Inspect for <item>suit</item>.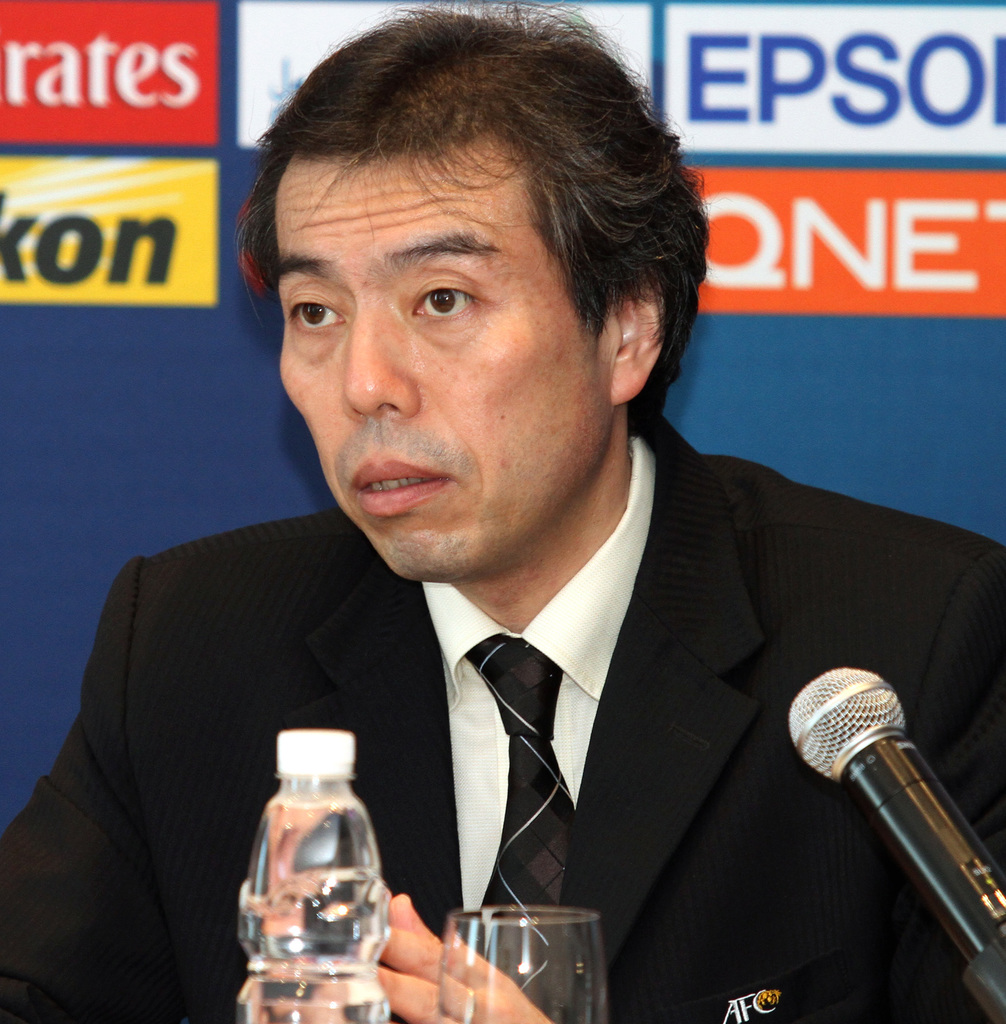
Inspection: (left=0, top=431, right=1005, bottom=1023).
